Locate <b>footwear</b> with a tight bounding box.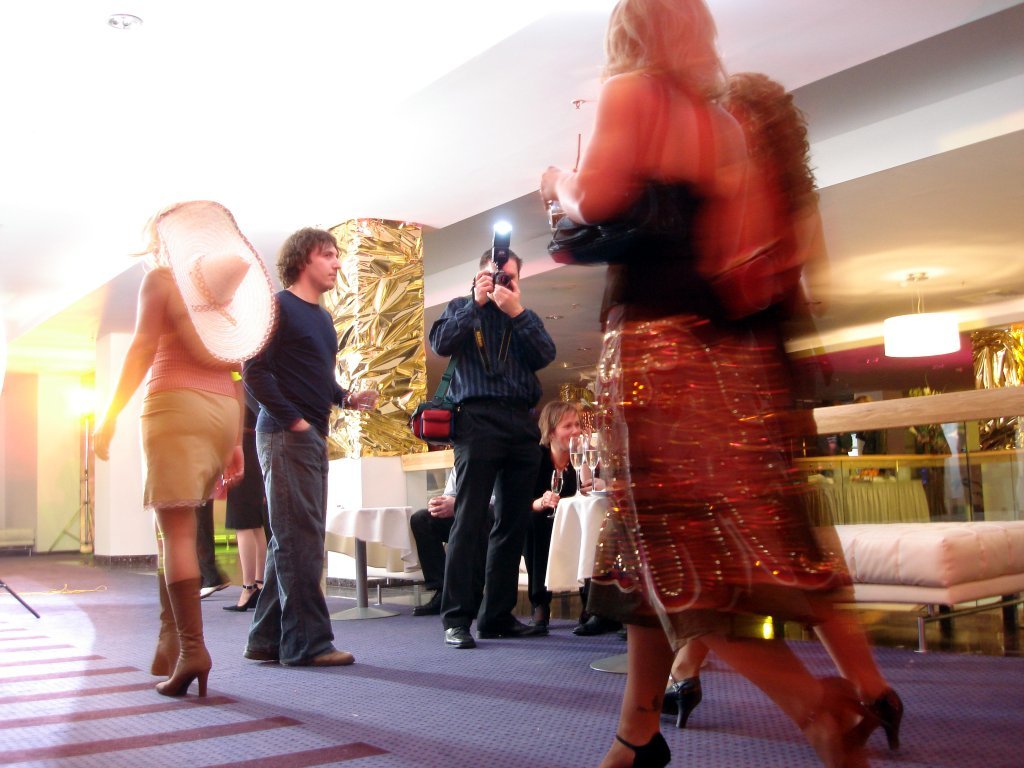
292 645 356 672.
